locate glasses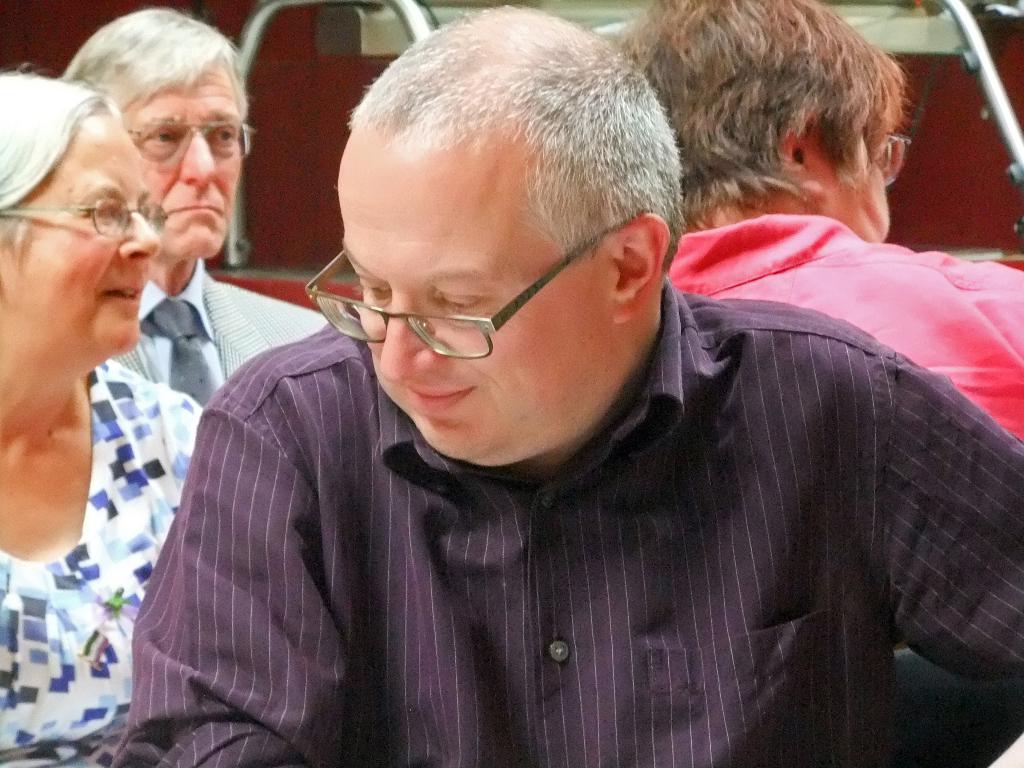
l=129, t=115, r=264, b=158
